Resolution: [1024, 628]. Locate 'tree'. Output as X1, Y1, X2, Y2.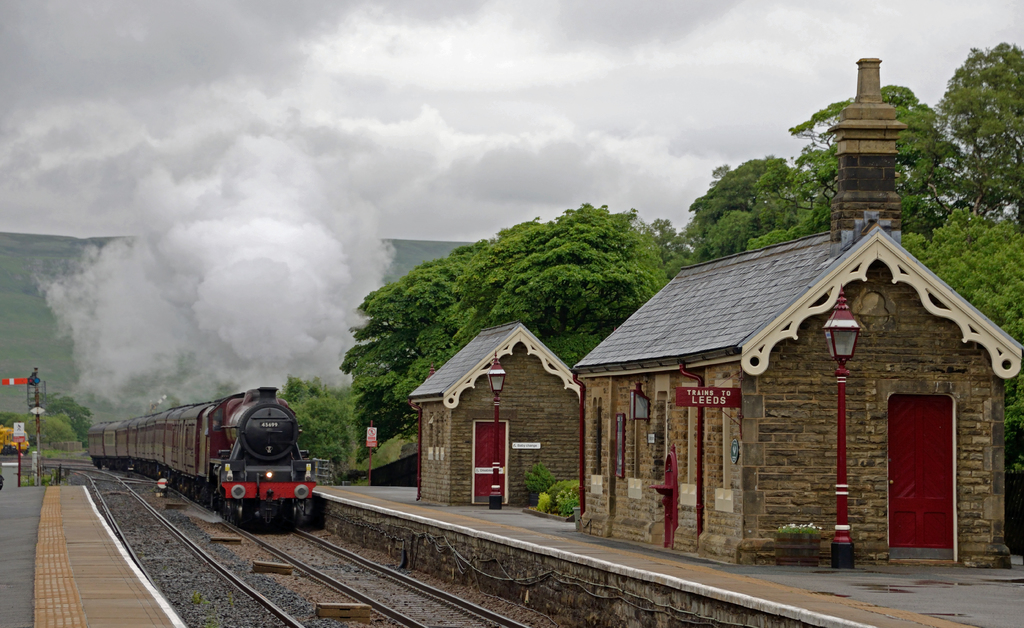
30, 392, 95, 450.
